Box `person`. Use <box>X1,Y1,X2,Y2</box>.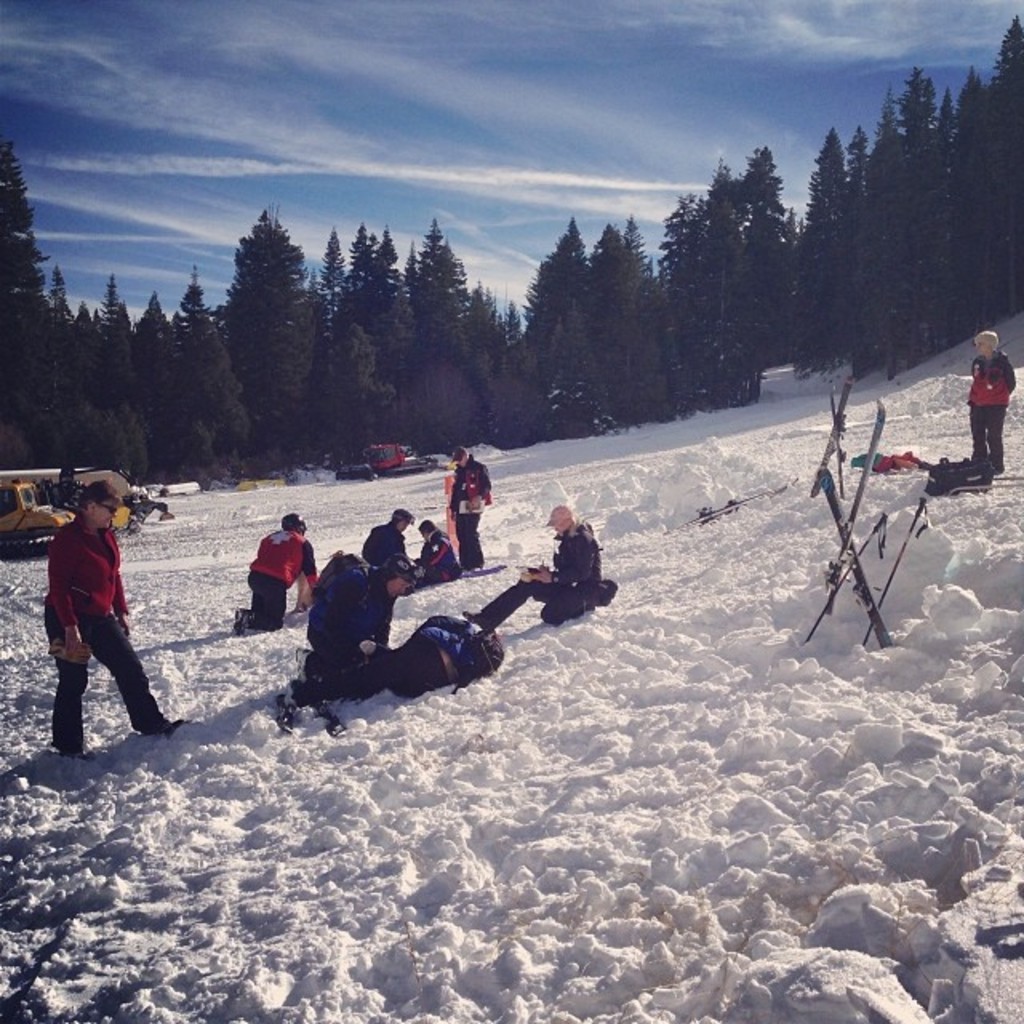
<box>360,510,411,581</box>.
